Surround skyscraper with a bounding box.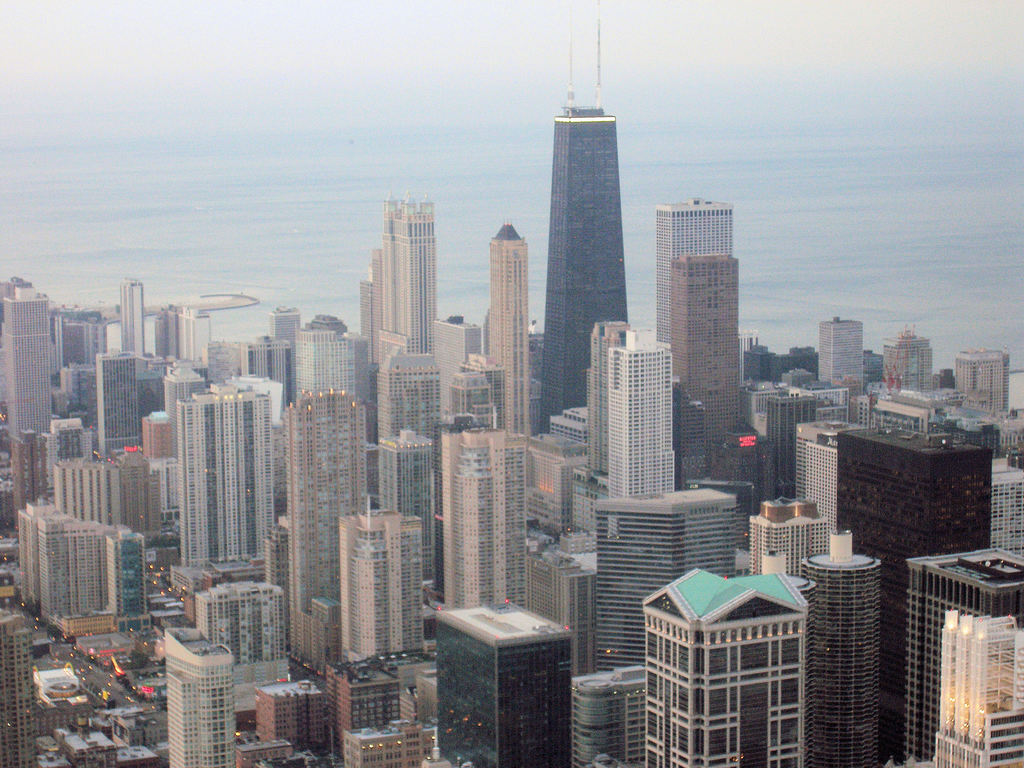
144 295 215 381.
